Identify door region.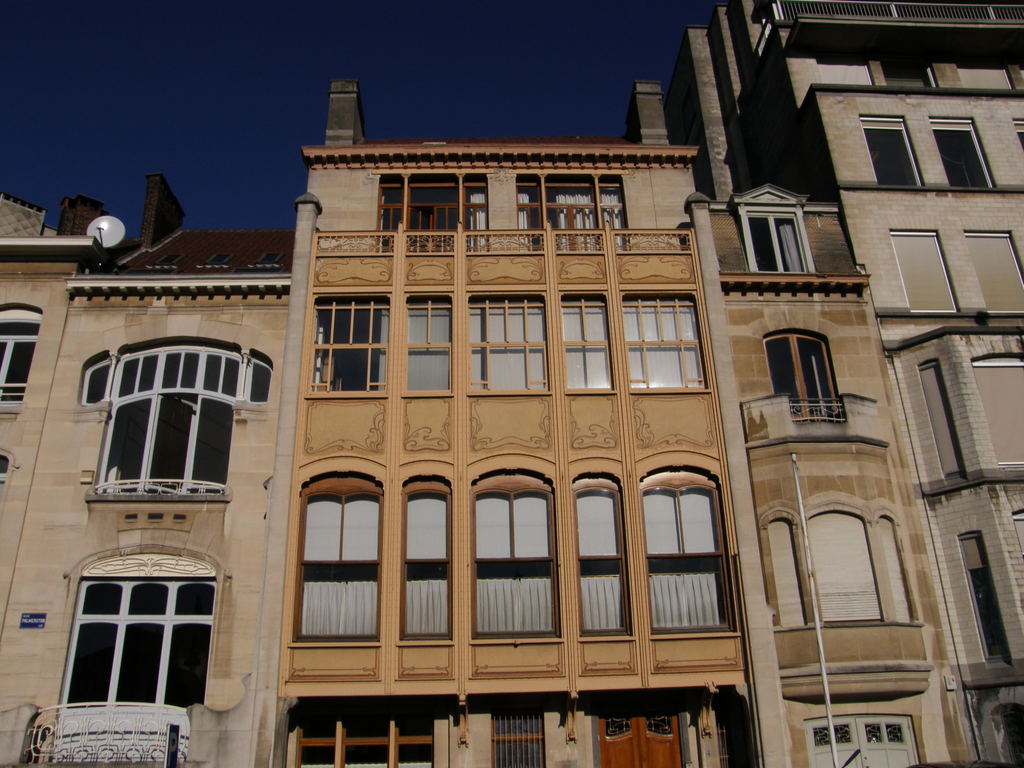
Region: <box>803,719,860,767</box>.
